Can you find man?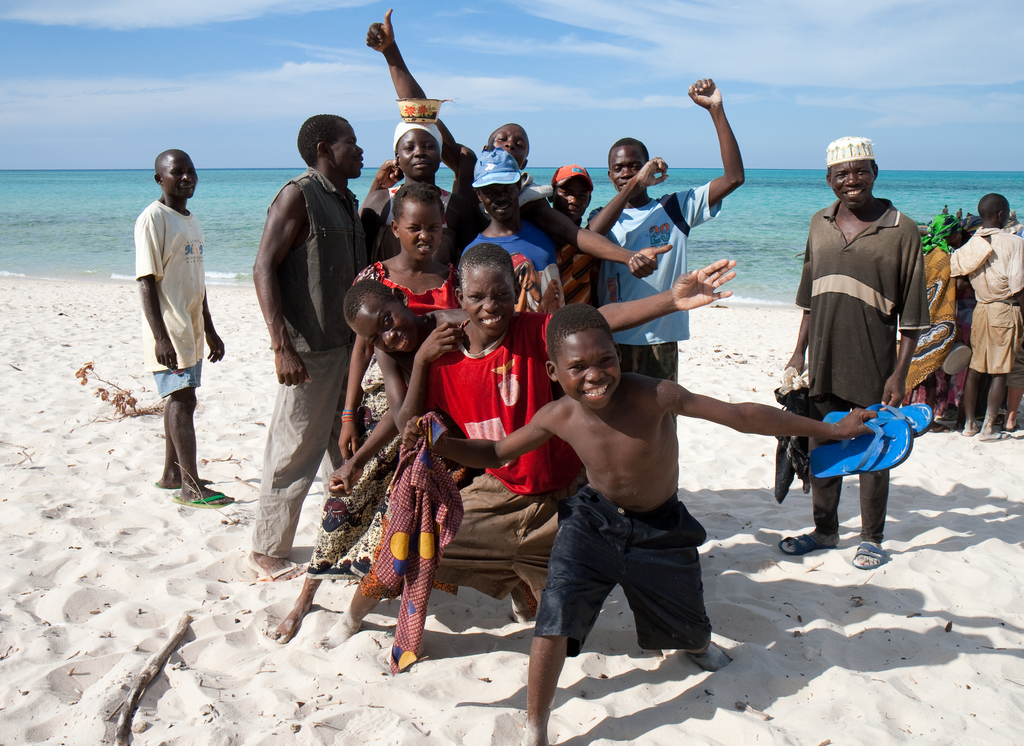
Yes, bounding box: box(592, 83, 744, 423).
